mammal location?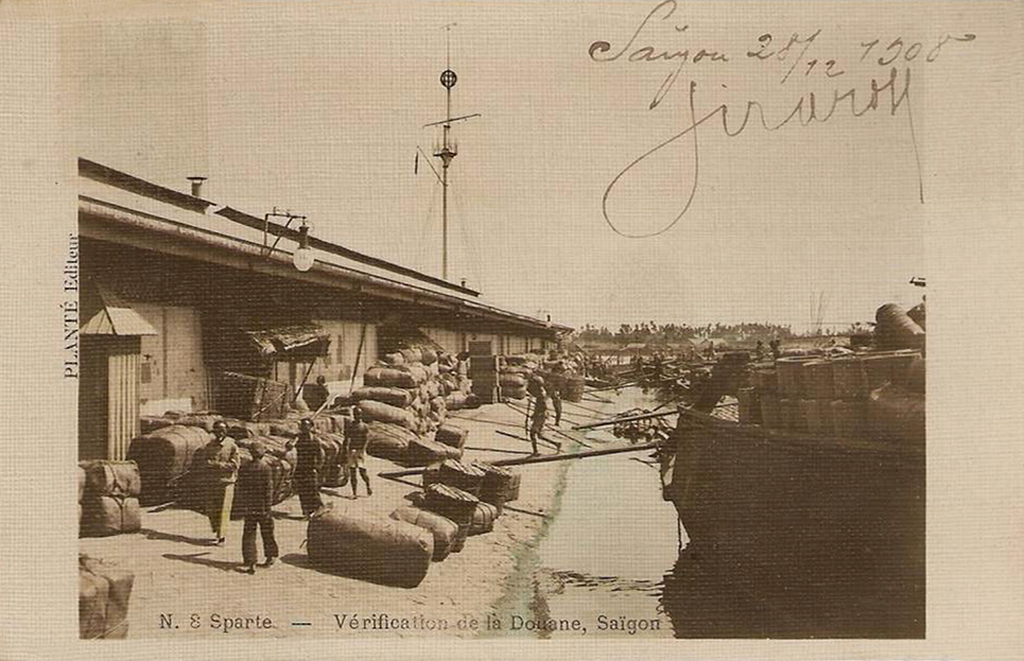
{"left": 195, "top": 422, "right": 243, "bottom": 543}
